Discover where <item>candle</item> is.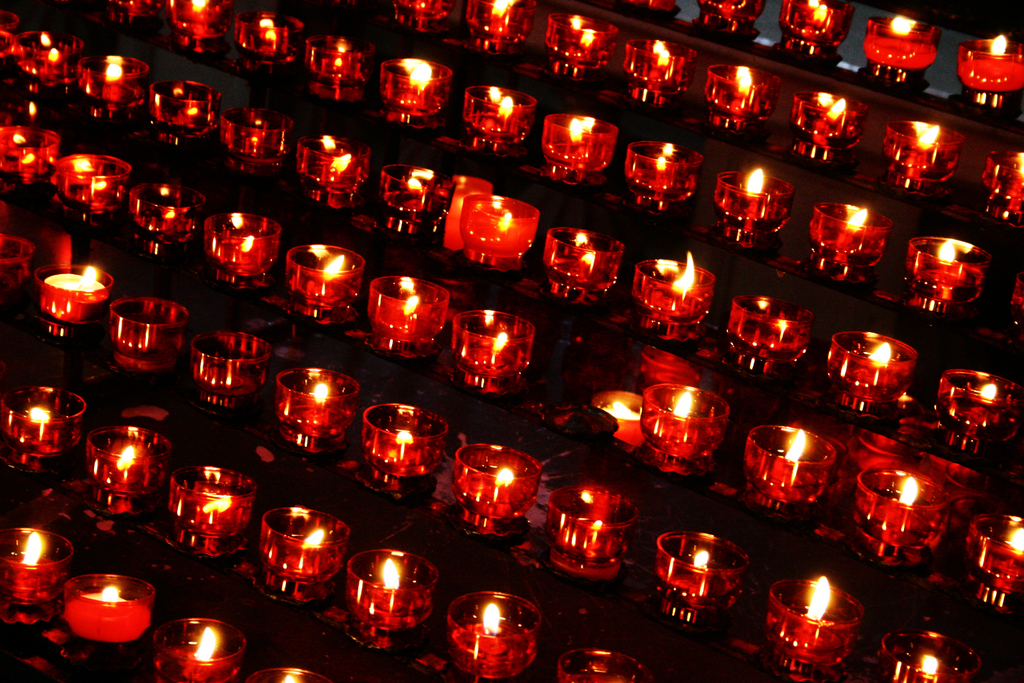
Discovered at box(0, 385, 85, 466).
